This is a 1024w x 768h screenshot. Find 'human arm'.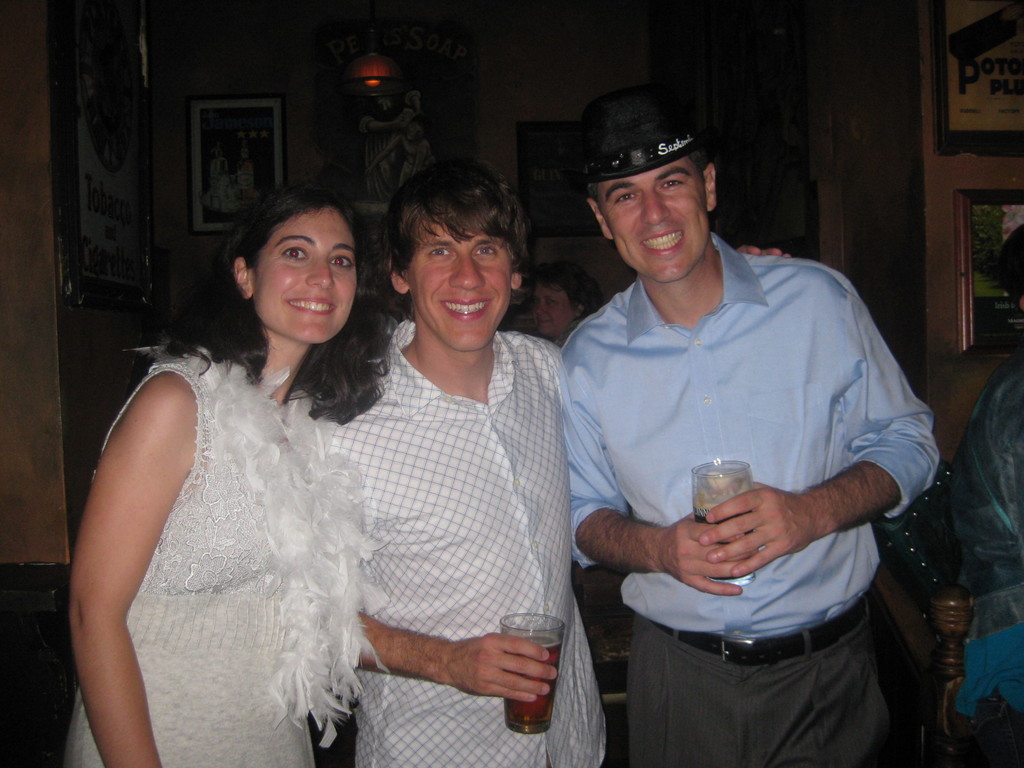
Bounding box: <bbox>61, 317, 245, 742</bbox>.
